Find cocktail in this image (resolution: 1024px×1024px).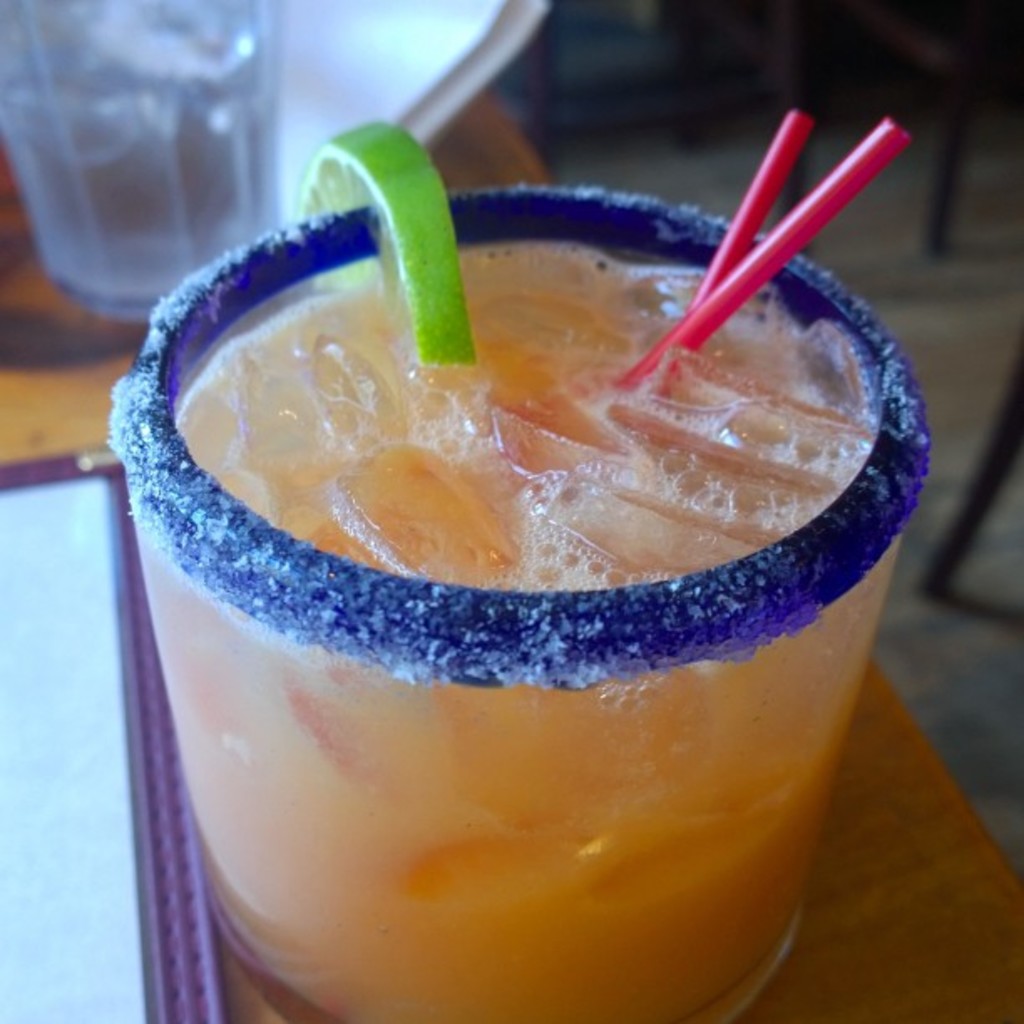
bbox=[107, 104, 930, 1019].
